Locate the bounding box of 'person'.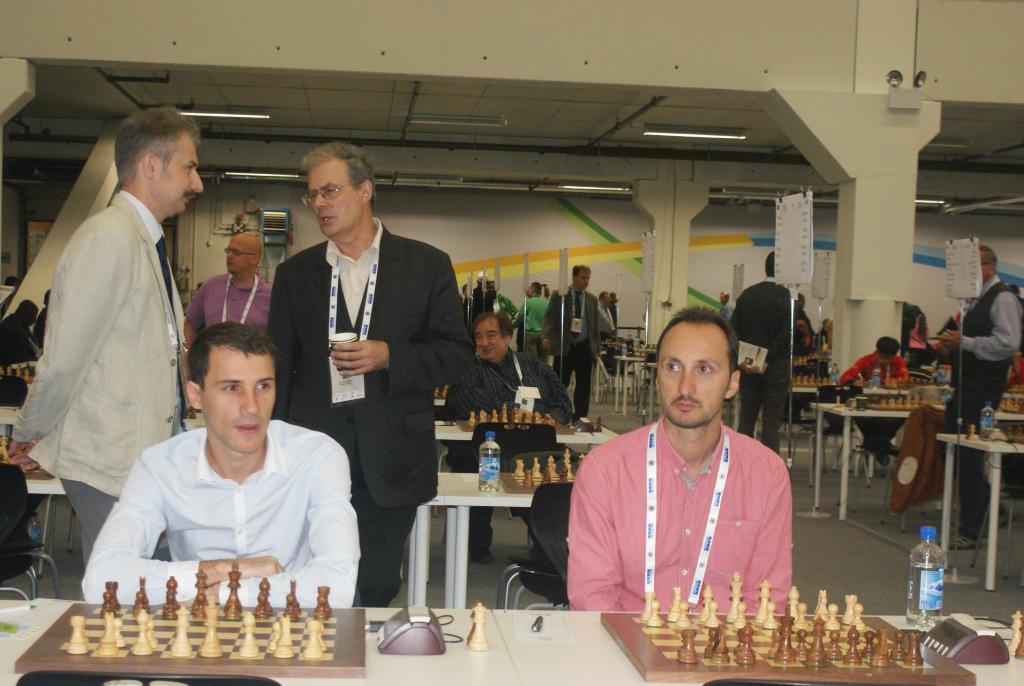
Bounding box: BBox(445, 311, 575, 568).
